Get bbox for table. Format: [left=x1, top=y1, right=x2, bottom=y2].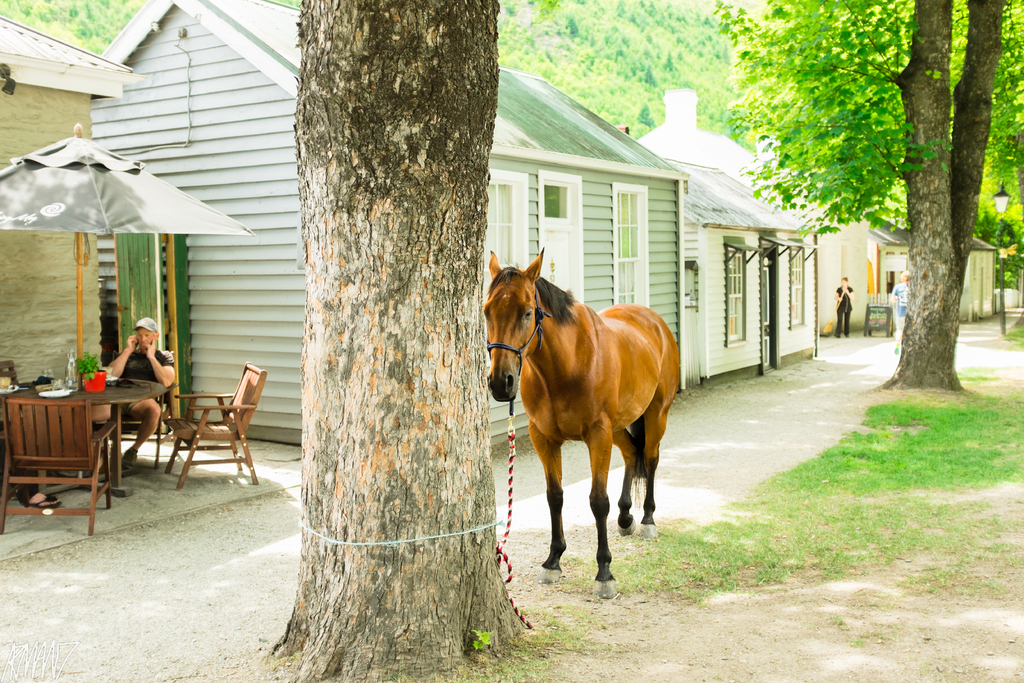
[left=0, top=367, right=177, bottom=499].
